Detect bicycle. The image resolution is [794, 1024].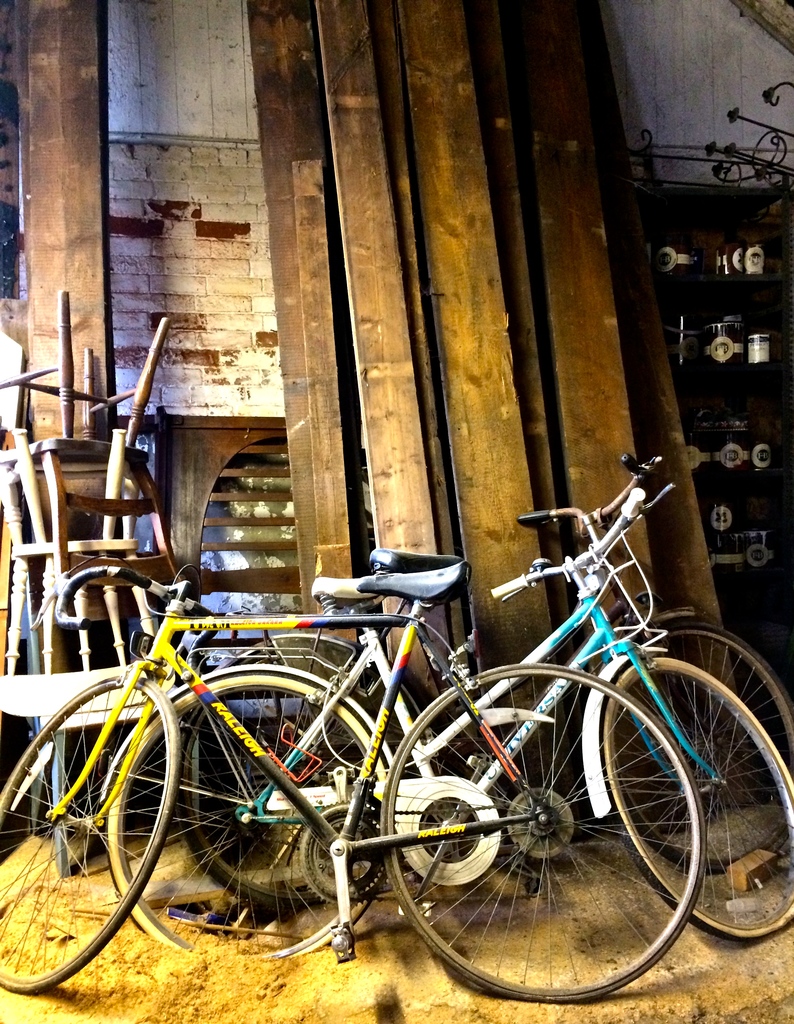
crop(102, 479, 793, 965).
